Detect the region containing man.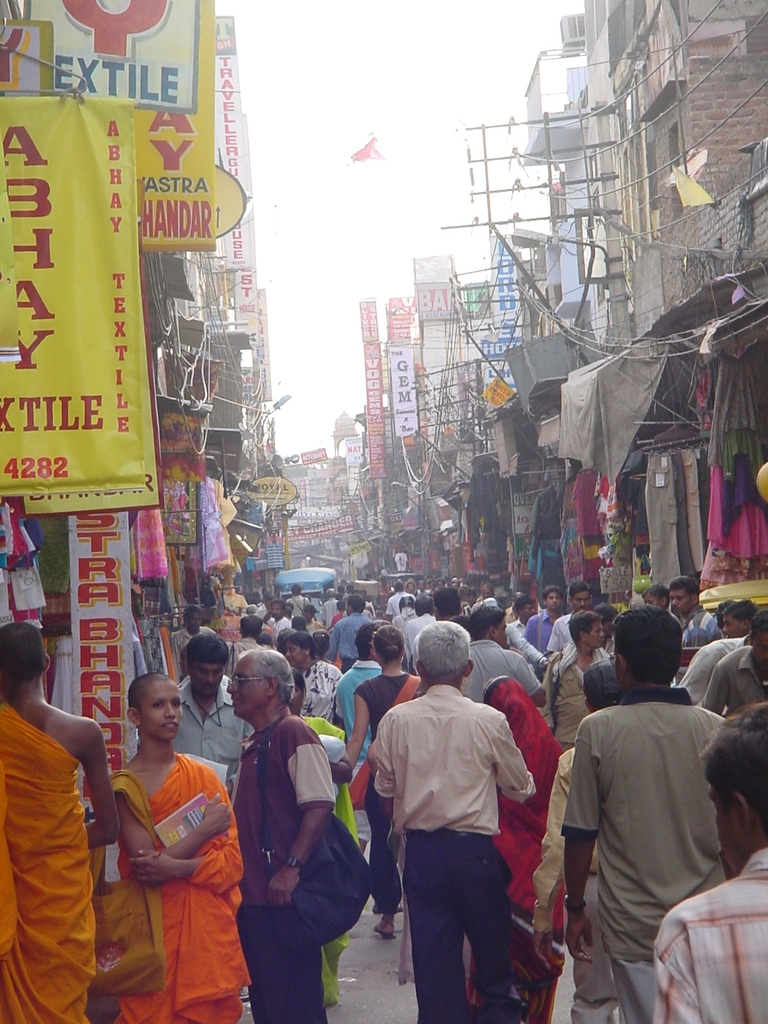
box=[110, 673, 251, 1023].
